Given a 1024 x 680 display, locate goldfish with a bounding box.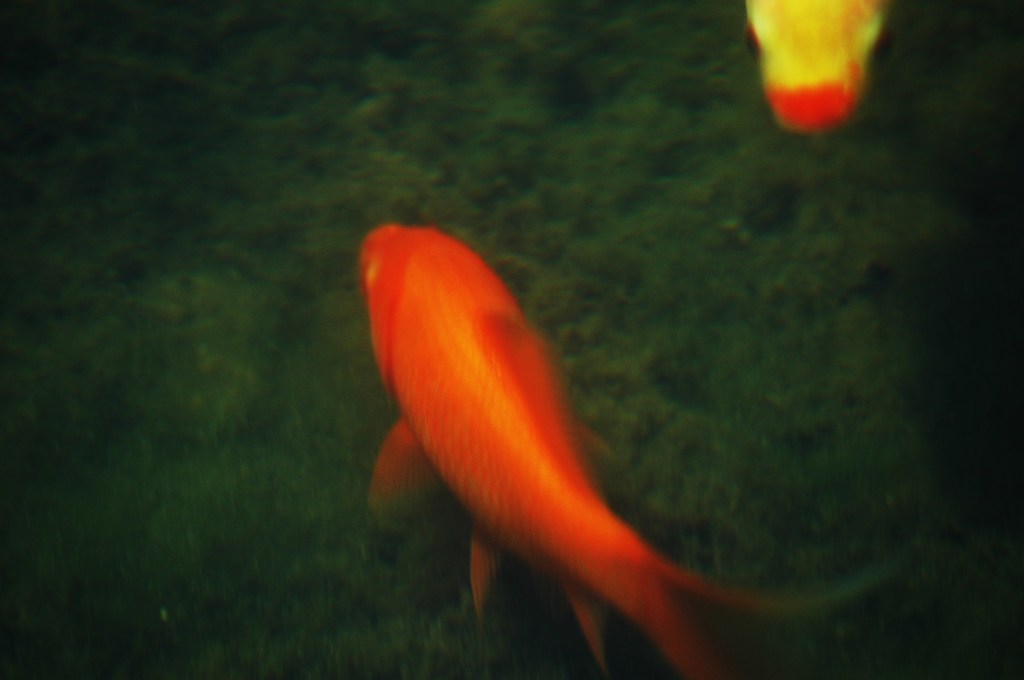
Located: 740, 0, 893, 133.
